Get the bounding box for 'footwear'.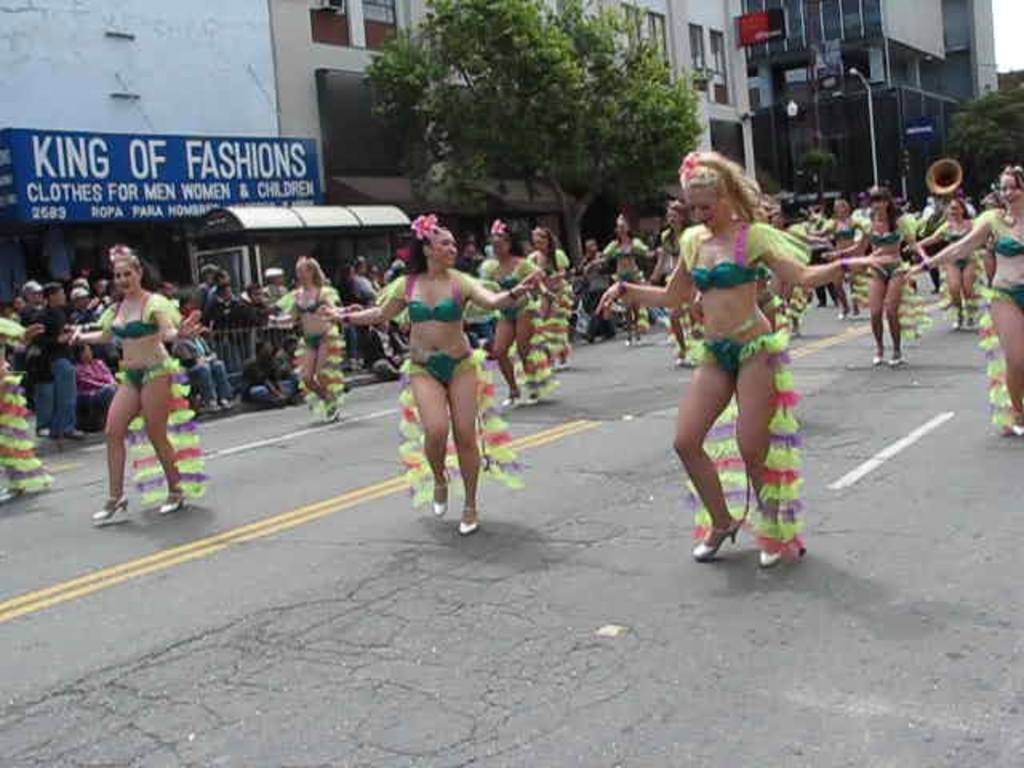
BBox(870, 357, 882, 368).
